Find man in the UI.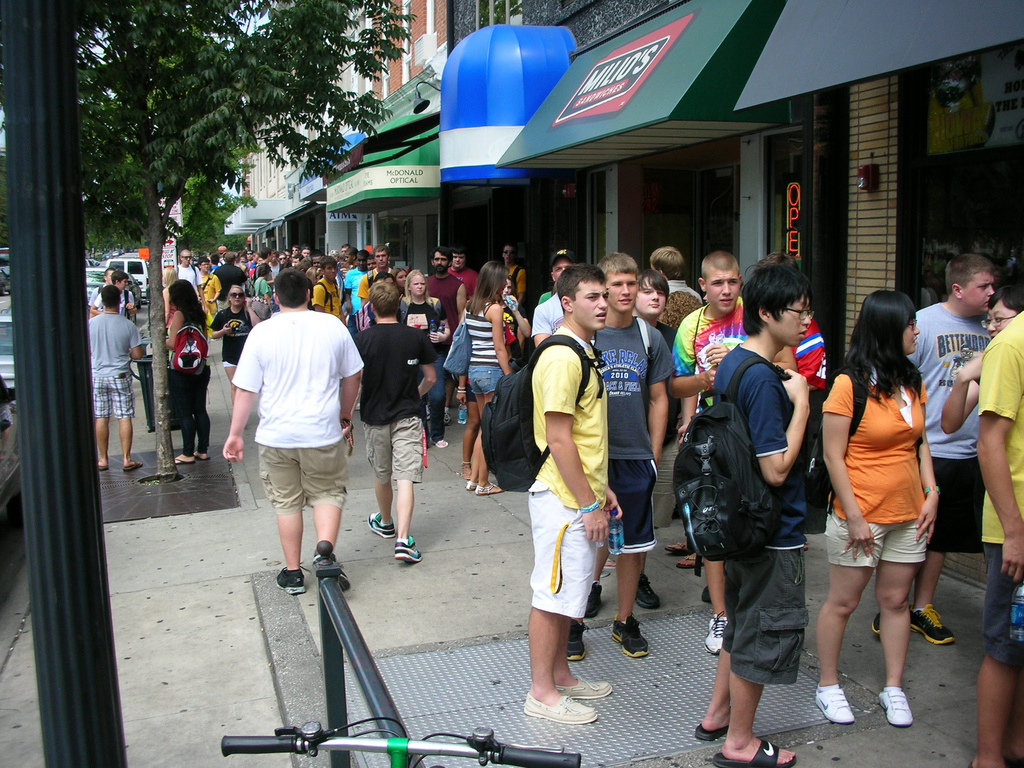
UI element at box=[108, 268, 134, 321].
